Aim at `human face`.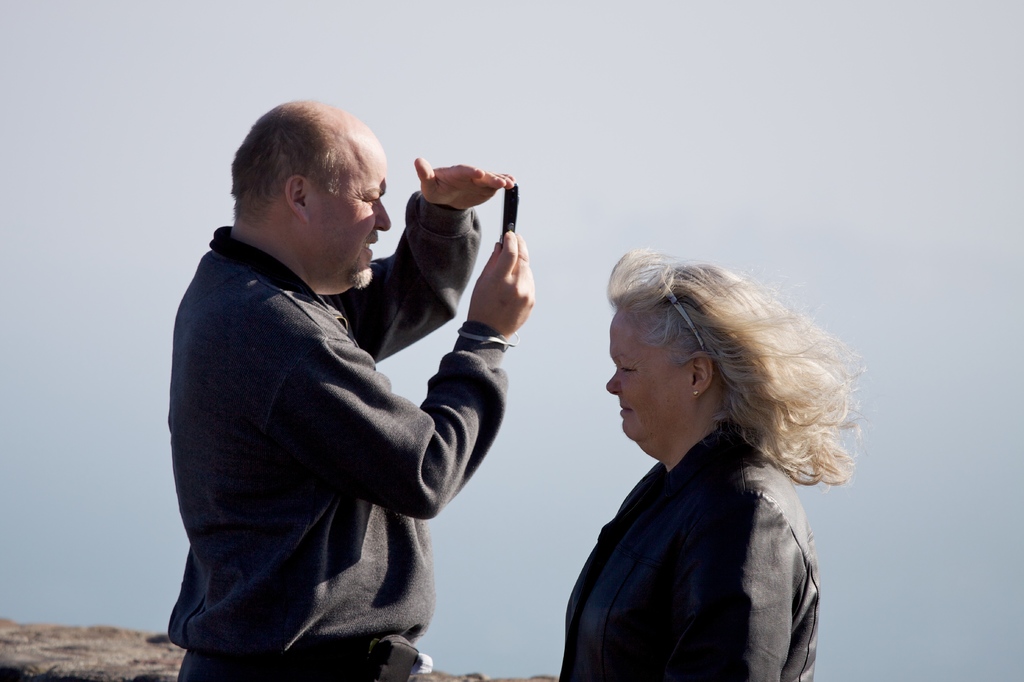
Aimed at pyautogui.locateOnScreen(319, 144, 393, 298).
